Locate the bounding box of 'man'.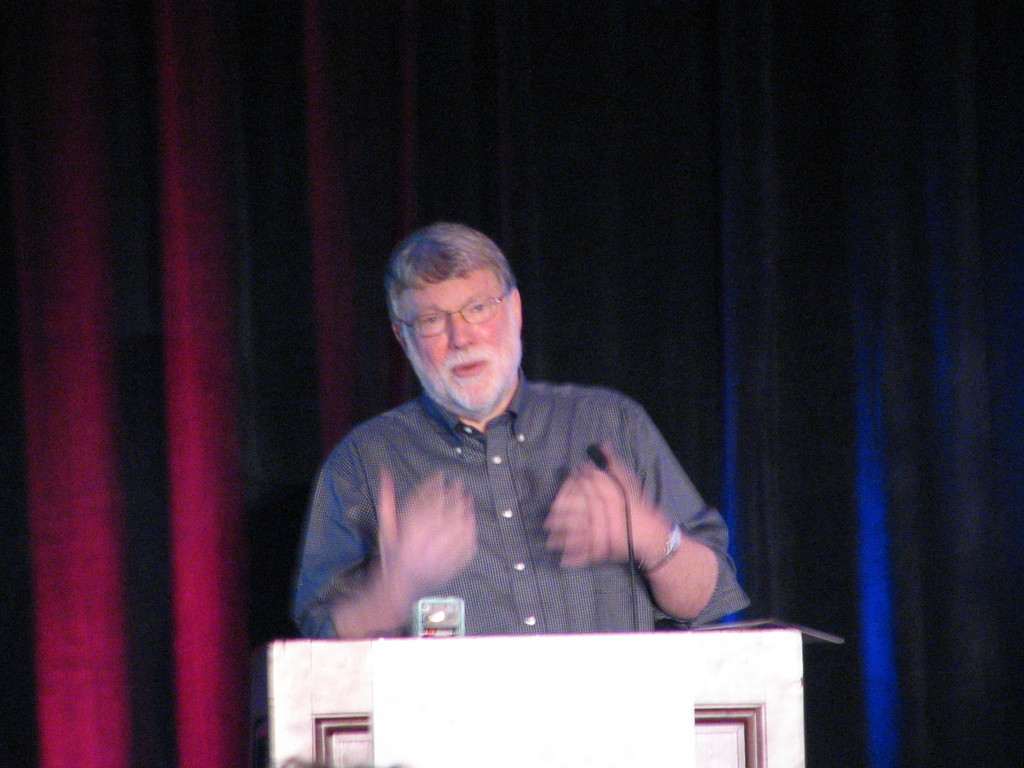
Bounding box: 257:244:754:659.
